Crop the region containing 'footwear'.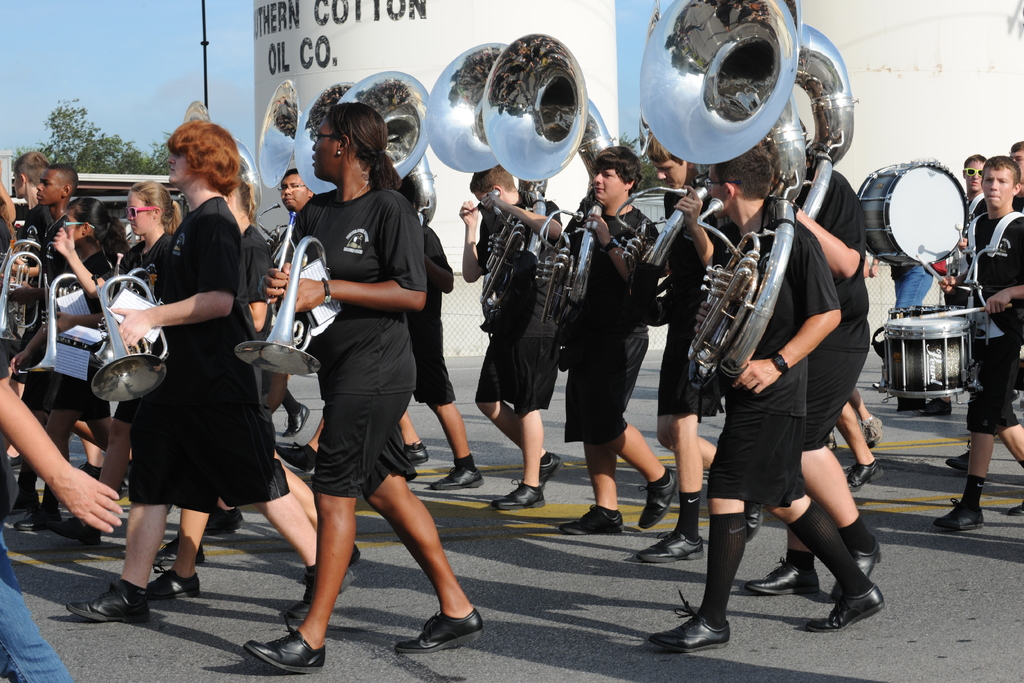
Crop region: BBox(85, 460, 102, 480).
